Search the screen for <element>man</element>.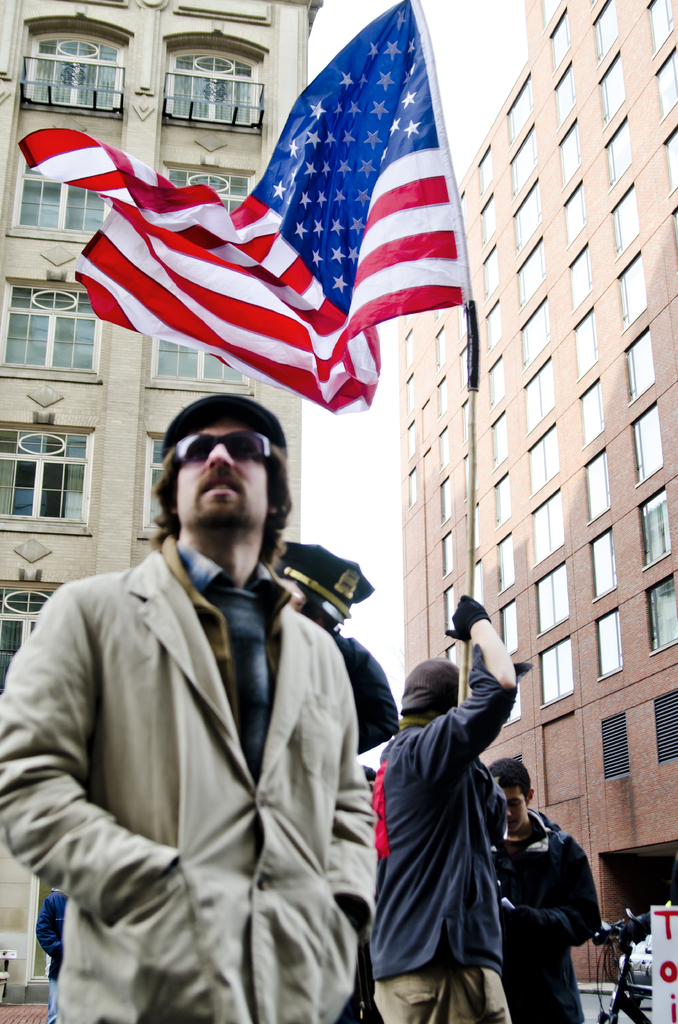
Found at x1=0 y1=390 x2=377 y2=1023.
